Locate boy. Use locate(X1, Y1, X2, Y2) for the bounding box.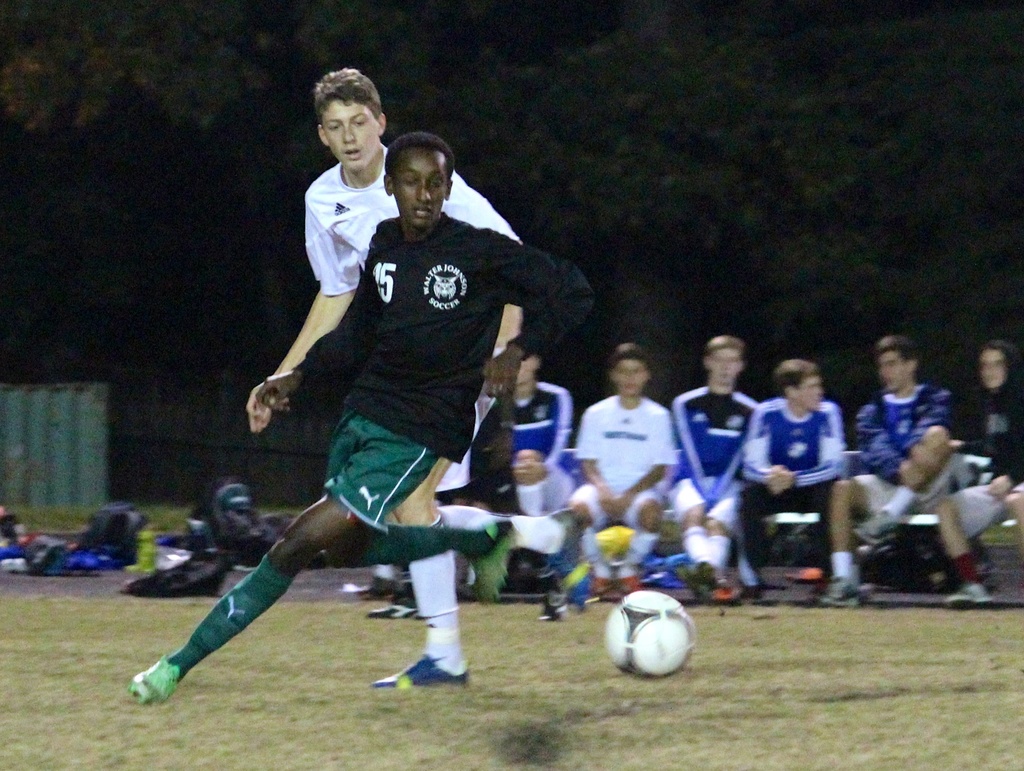
locate(168, 128, 594, 715).
